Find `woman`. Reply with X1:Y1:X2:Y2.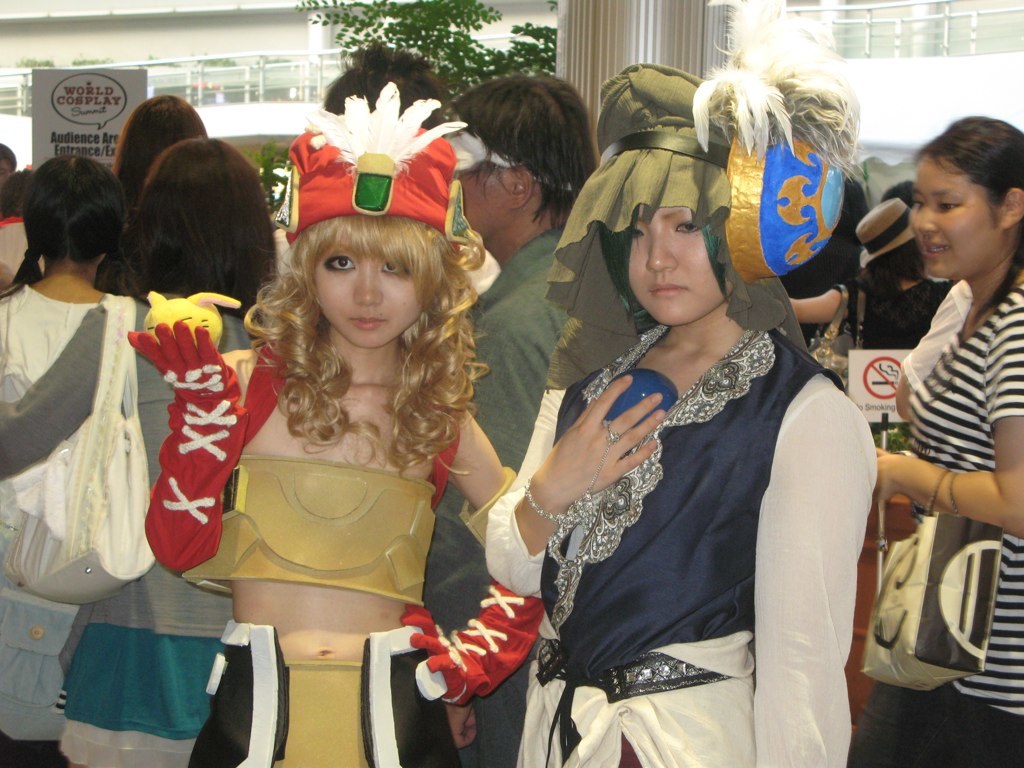
845:115:1023:767.
